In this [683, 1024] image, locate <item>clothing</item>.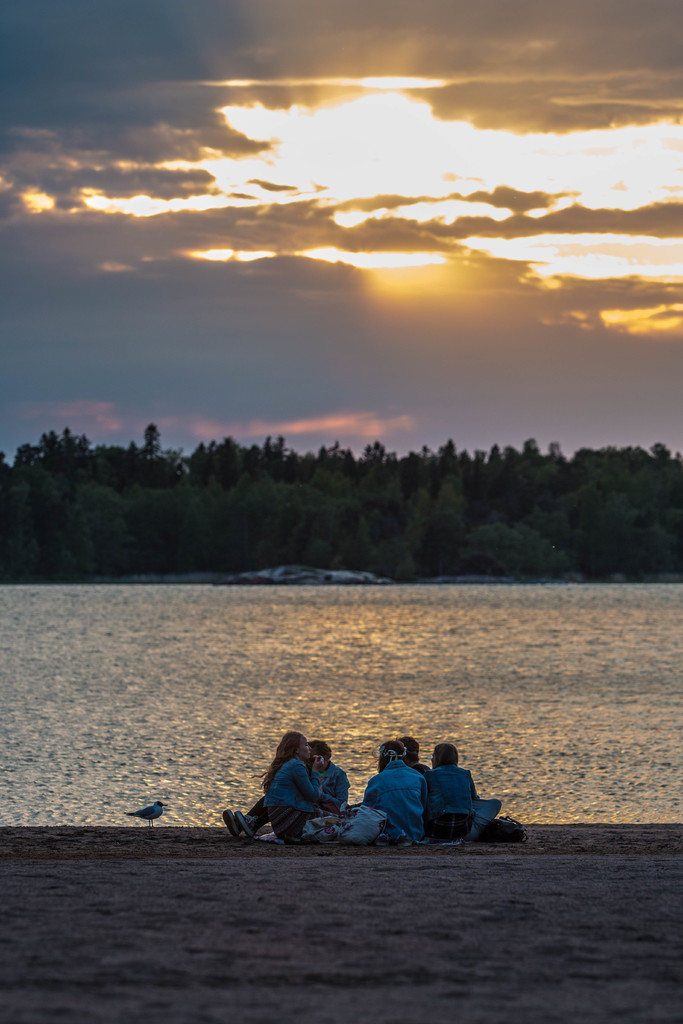
Bounding box: 363 764 428 846.
